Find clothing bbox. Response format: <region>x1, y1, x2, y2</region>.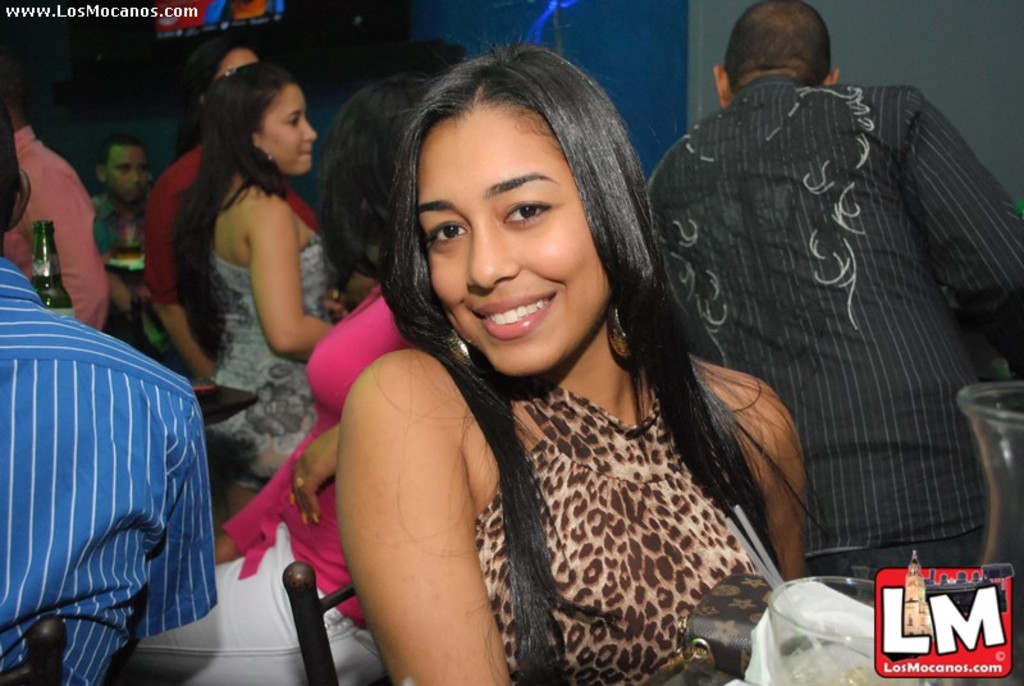
<region>93, 196, 178, 349</region>.
